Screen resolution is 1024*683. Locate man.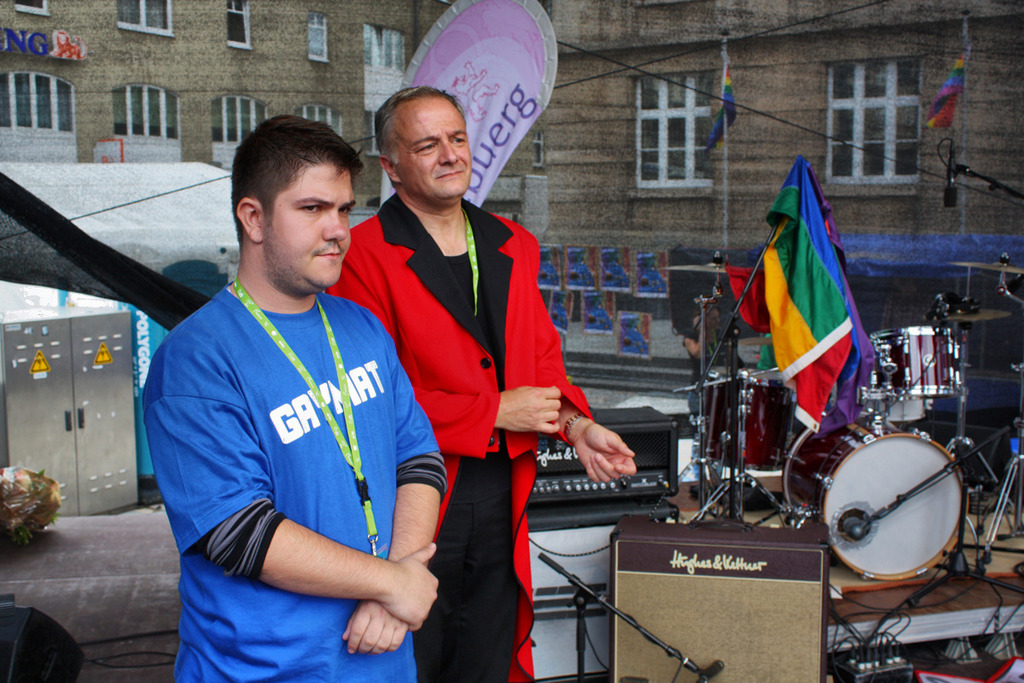
locate(326, 86, 631, 682).
